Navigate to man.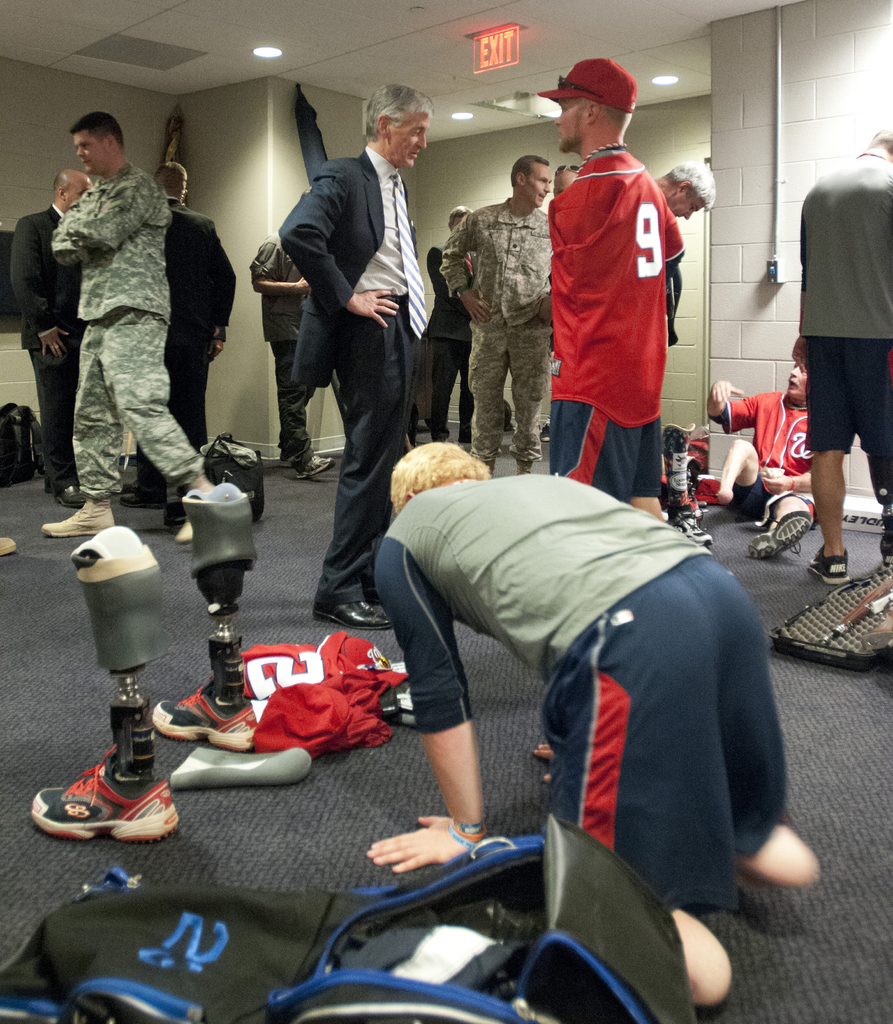
Navigation target: locate(133, 156, 244, 500).
